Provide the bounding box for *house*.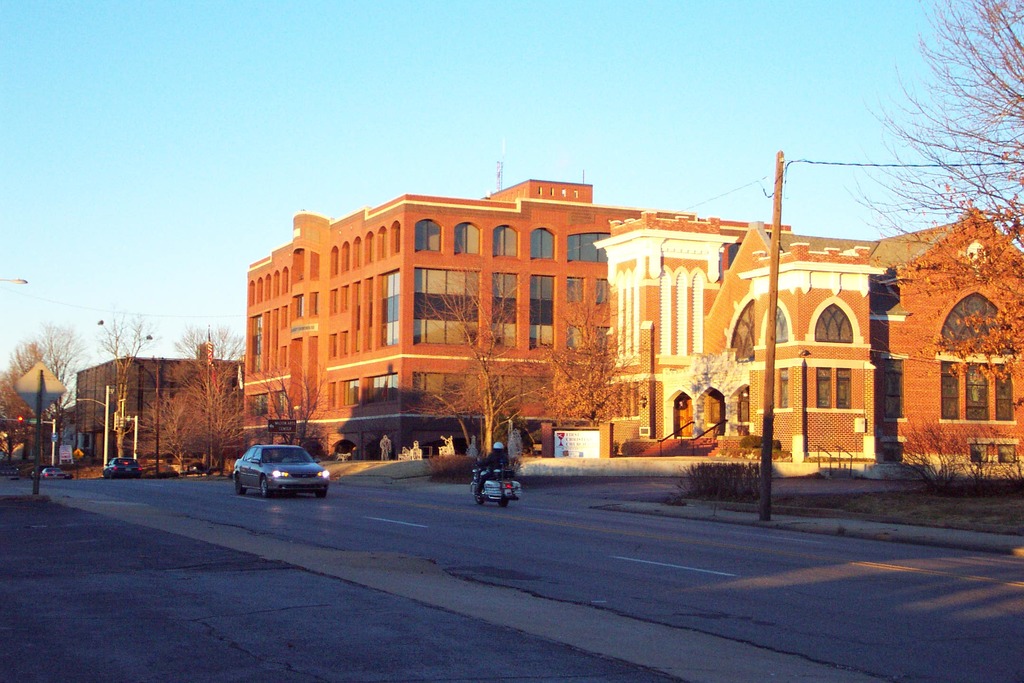
region(591, 219, 889, 472).
